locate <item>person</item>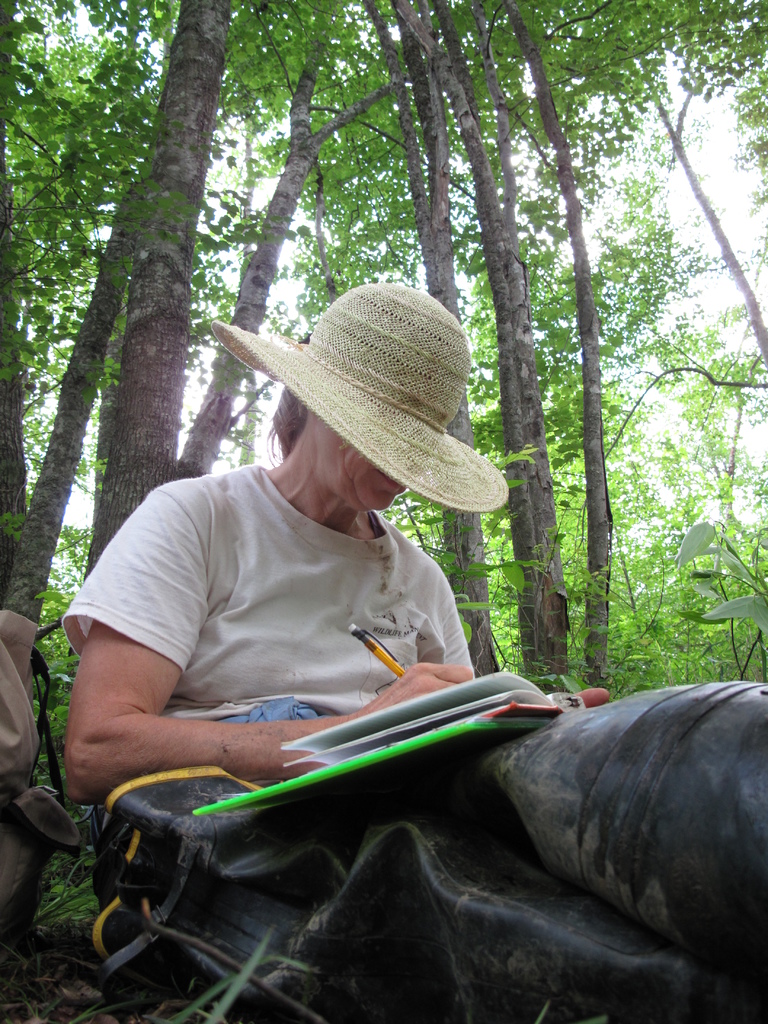
54/279/605/827
